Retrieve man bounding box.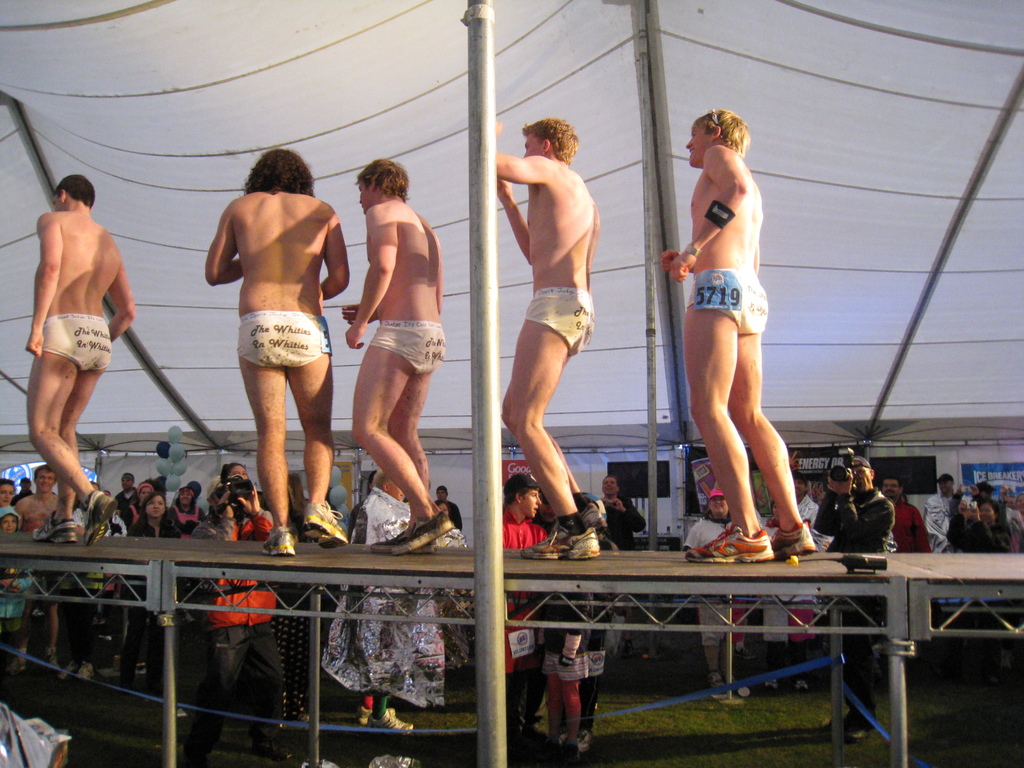
Bounding box: [left=488, top=115, right=598, bottom=561].
